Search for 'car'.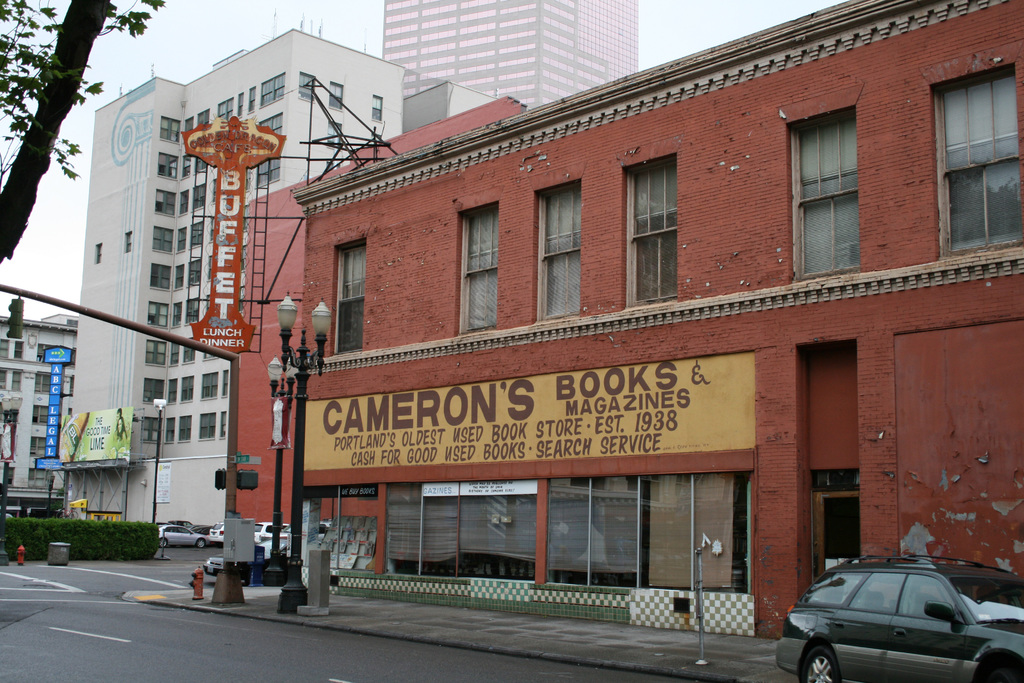
Found at left=255, top=520, right=285, bottom=547.
